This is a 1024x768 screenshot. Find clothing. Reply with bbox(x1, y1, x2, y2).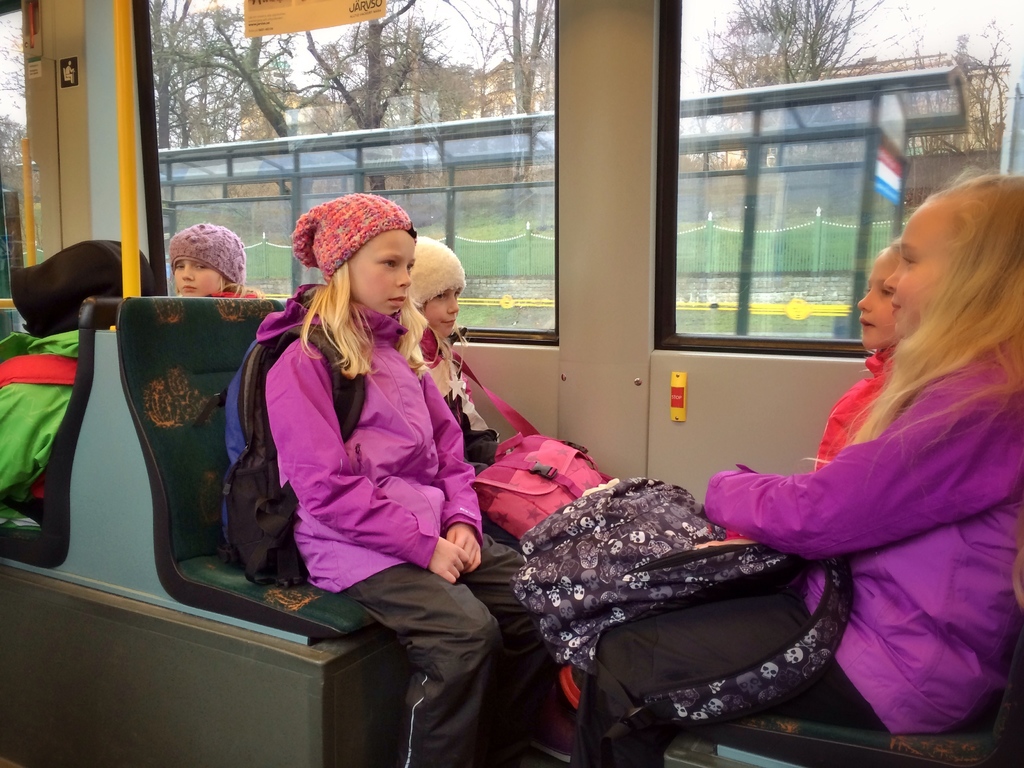
bbox(211, 278, 276, 298).
